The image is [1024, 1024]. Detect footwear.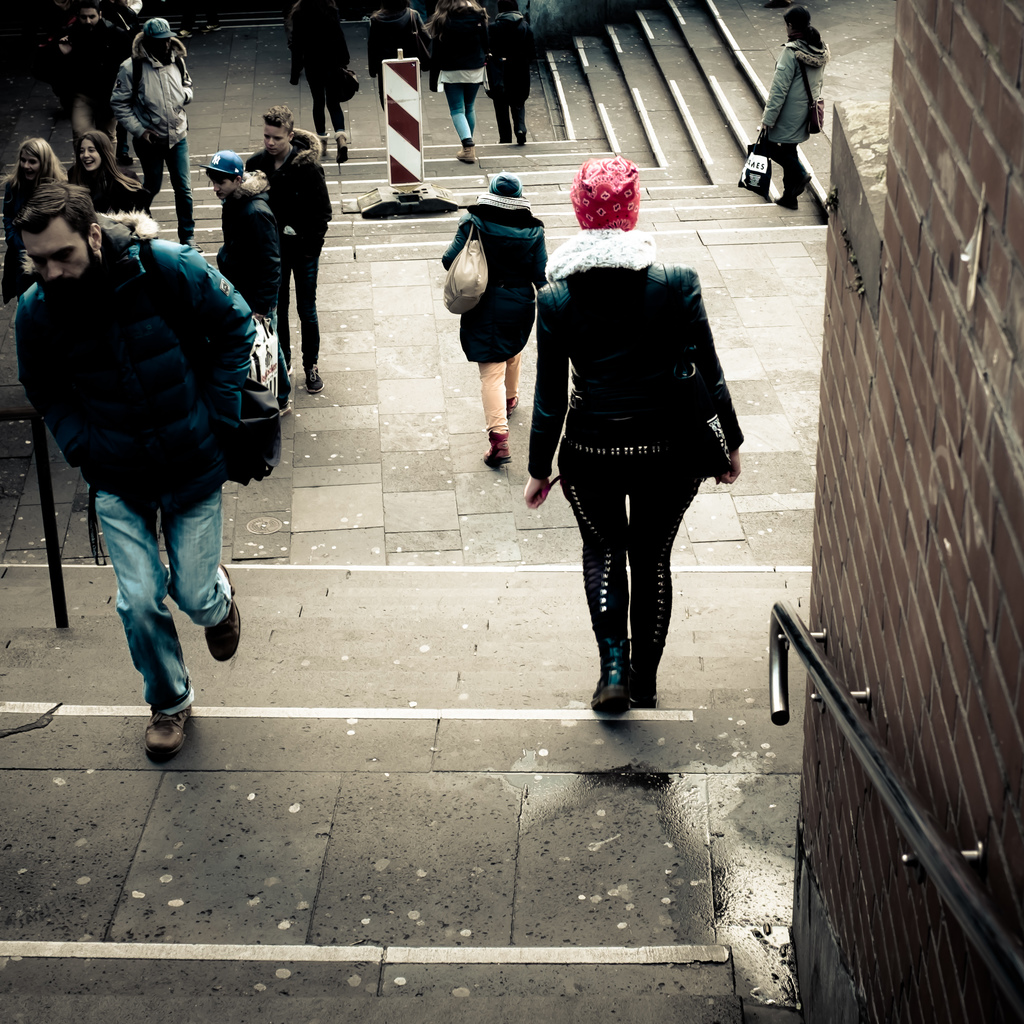
Detection: select_region(794, 172, 808, 195).
